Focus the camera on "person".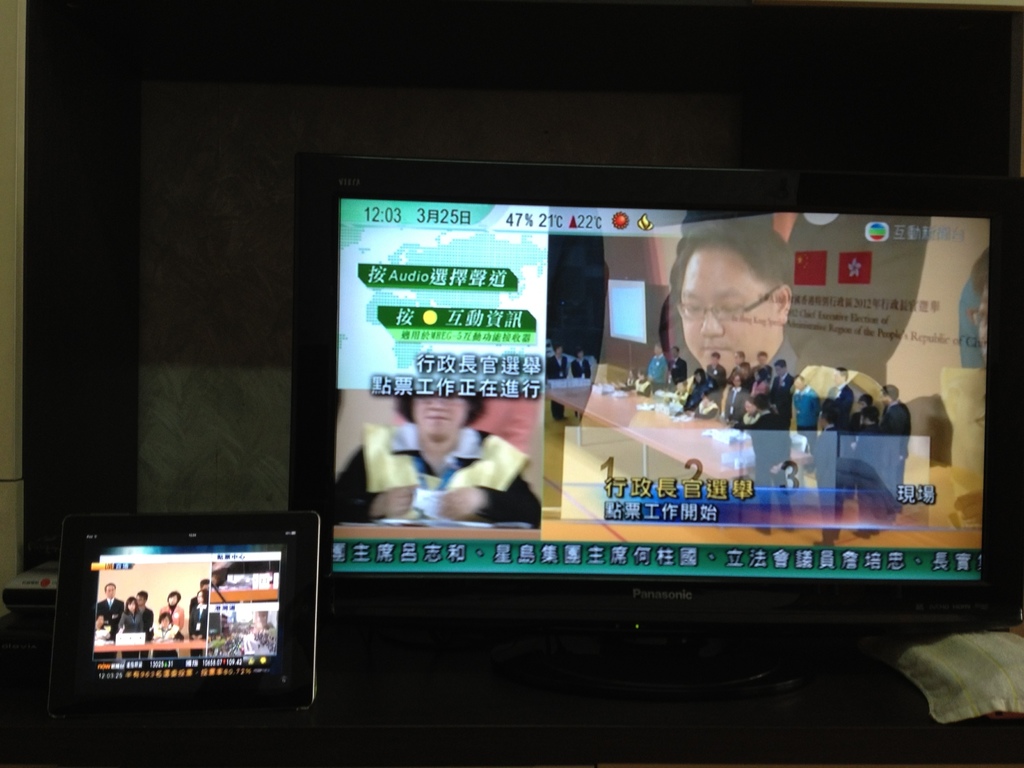
Focus region: rect(546, 345, 568, 420).
